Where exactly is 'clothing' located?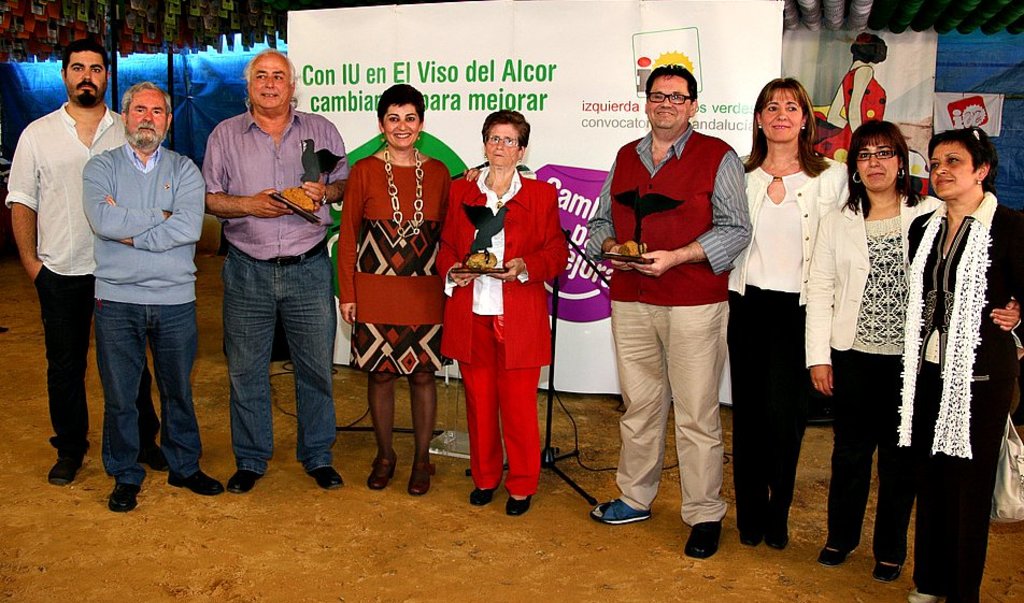
Its bounding box is 908,187,1023,602.
